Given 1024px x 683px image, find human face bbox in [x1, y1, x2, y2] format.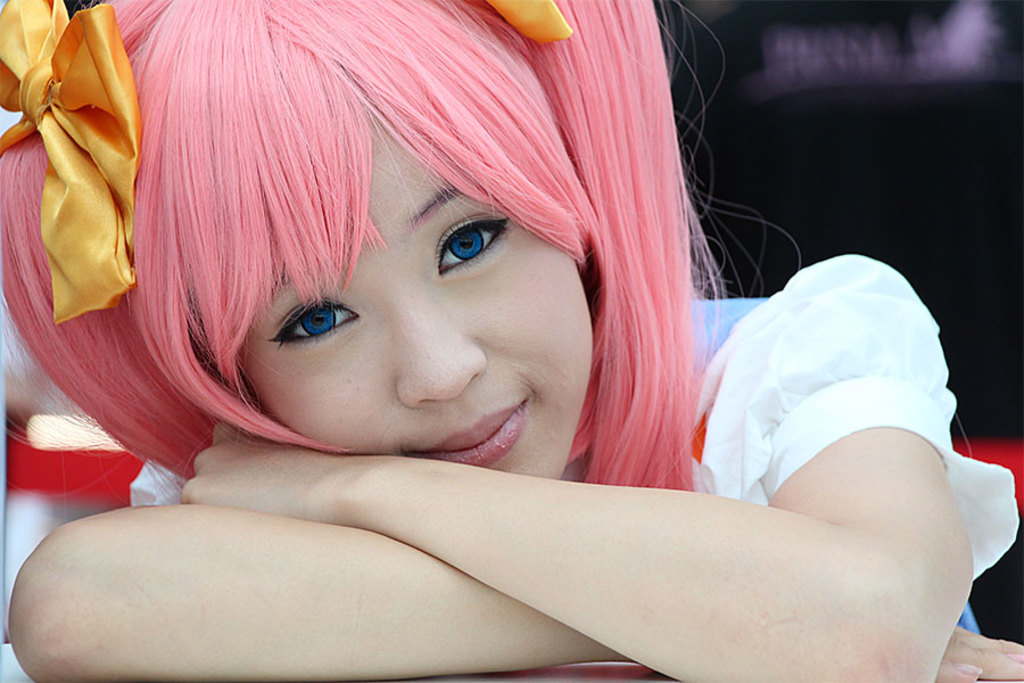
[185, 74, 600, 483].
